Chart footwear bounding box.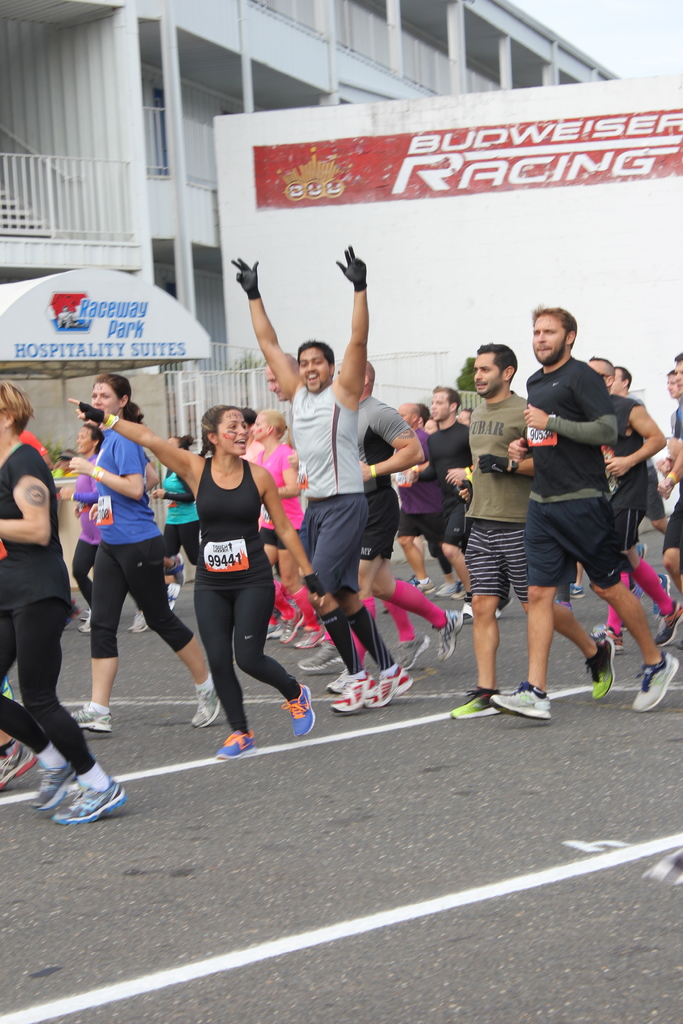
Charted: [left=654, top=608, right=679, bottom=648].
